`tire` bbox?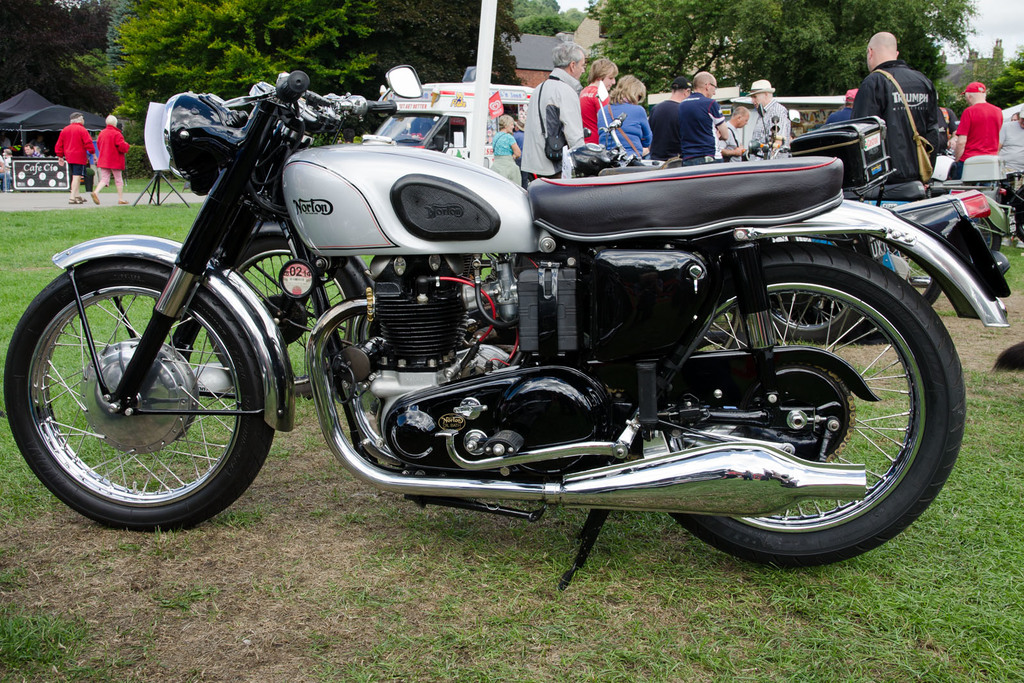
{"left": 967, "top": 209, "right": 1003, "bottom": 255}
